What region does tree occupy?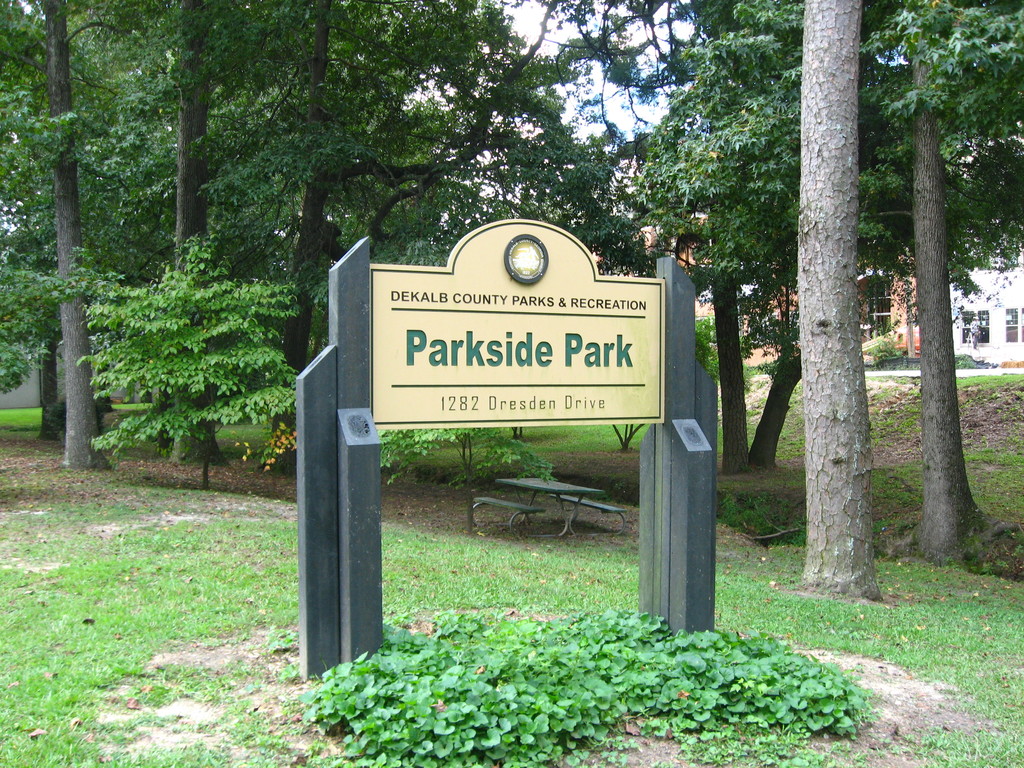
left=70, top=213, right=287, bottom=495.
